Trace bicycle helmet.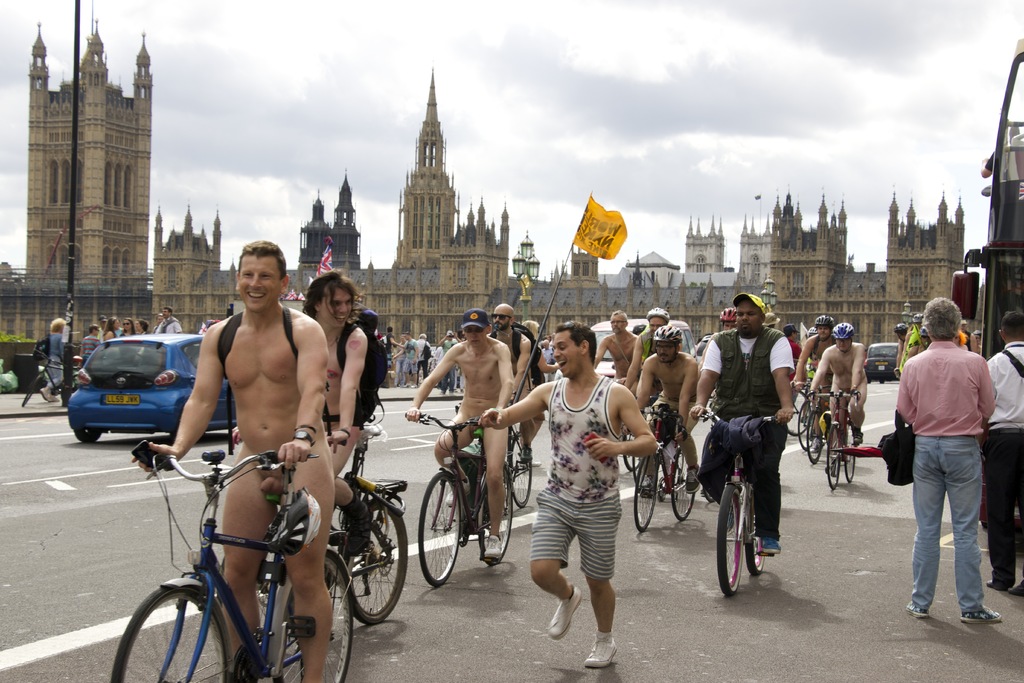
Traced to crop(653, 324, 678, 342).
